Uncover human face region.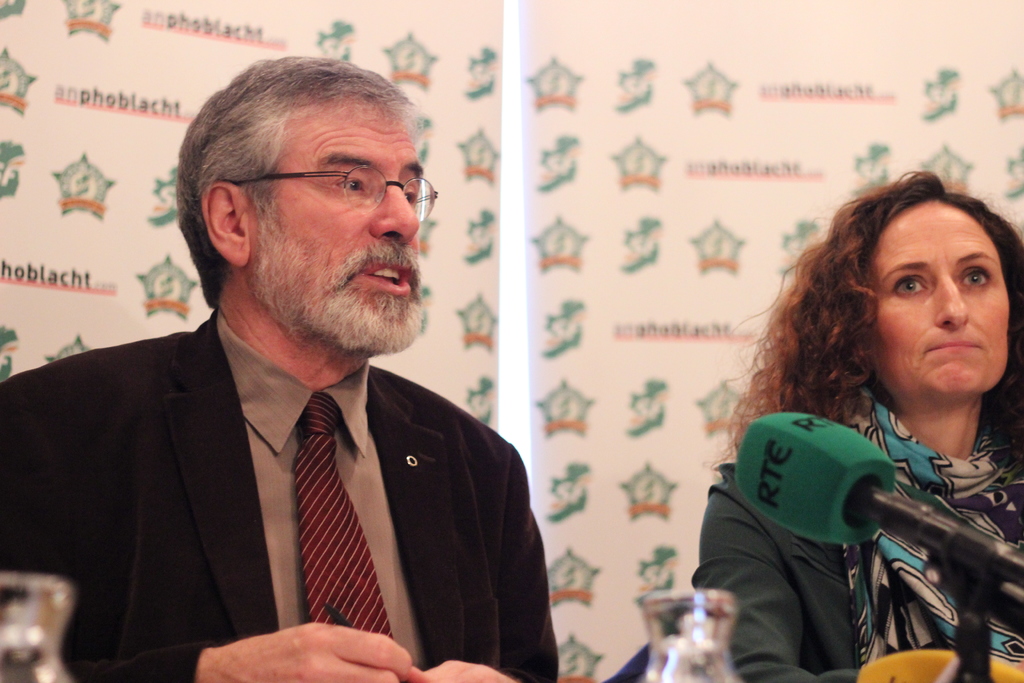
Uncovered: (left=870, top=192, right=1004, bottom=394).
